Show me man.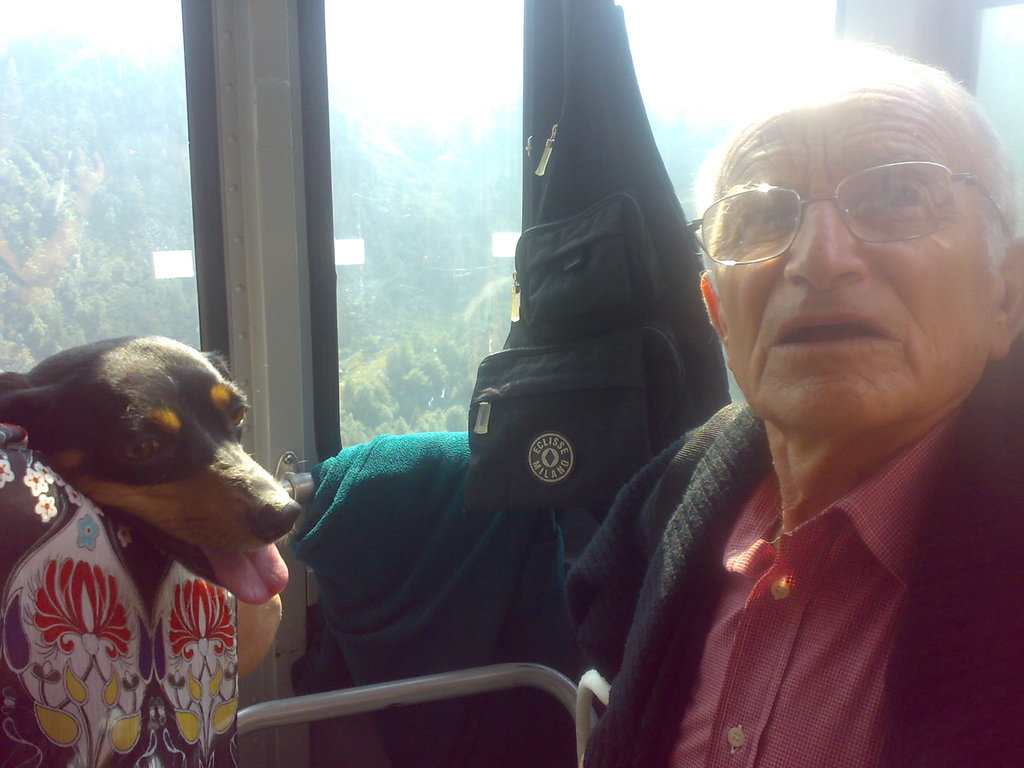
man is here: (621,62,1020,765).
